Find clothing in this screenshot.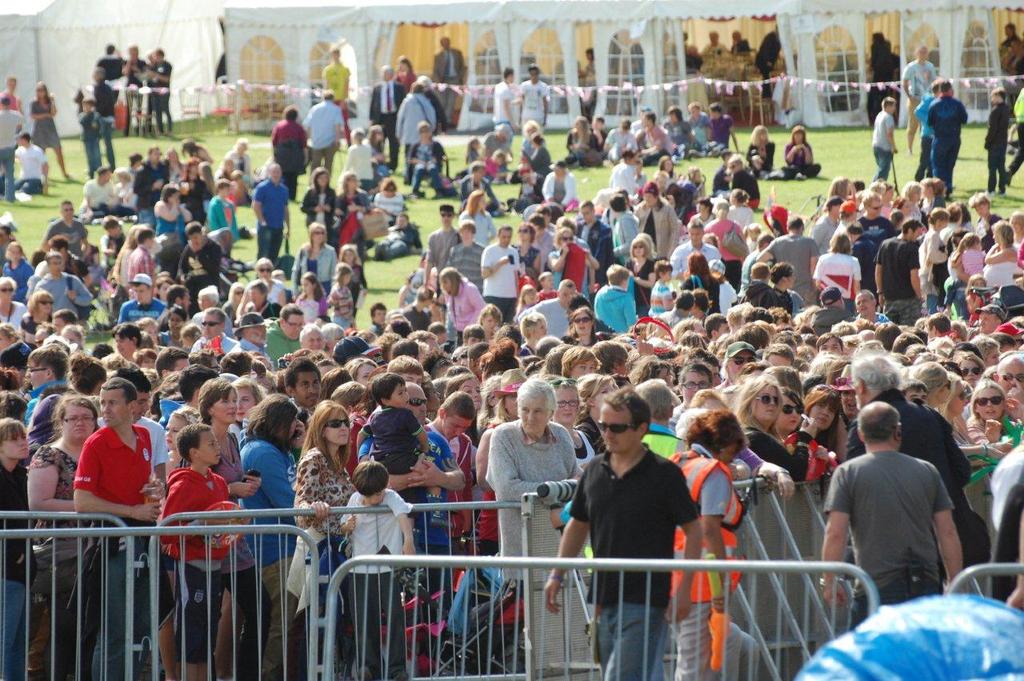
The bounding box for clothing is 424:420:476:552.
